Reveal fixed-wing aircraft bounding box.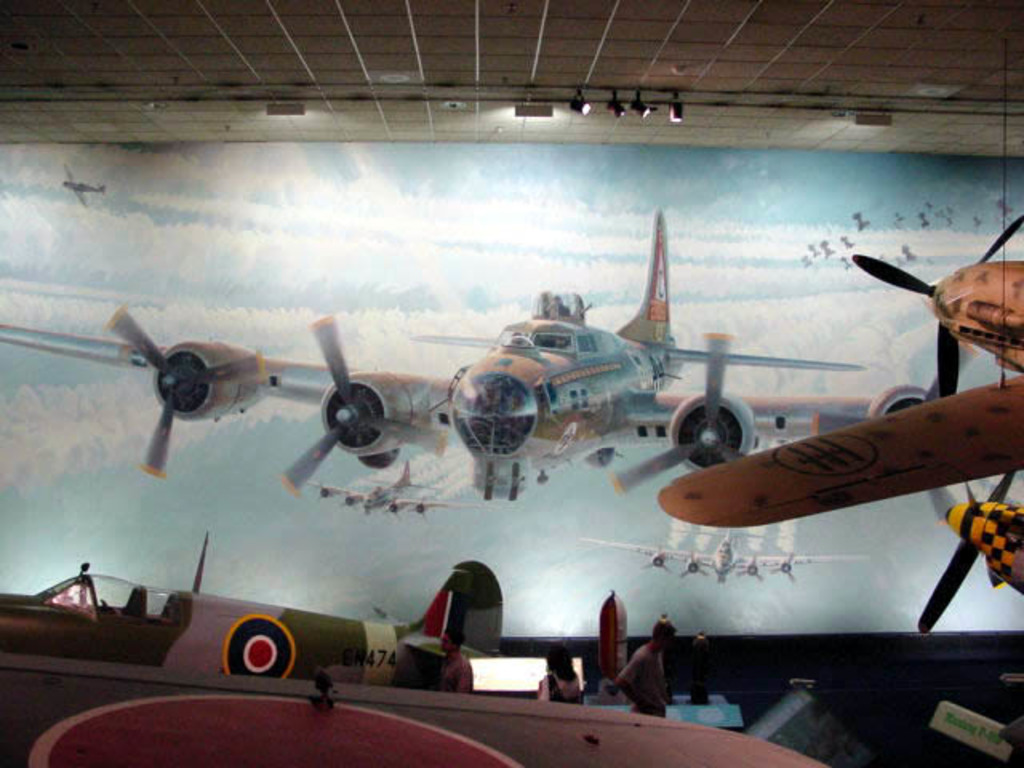
Revealed: (left=62, top=160, right=112, bottom=211).
